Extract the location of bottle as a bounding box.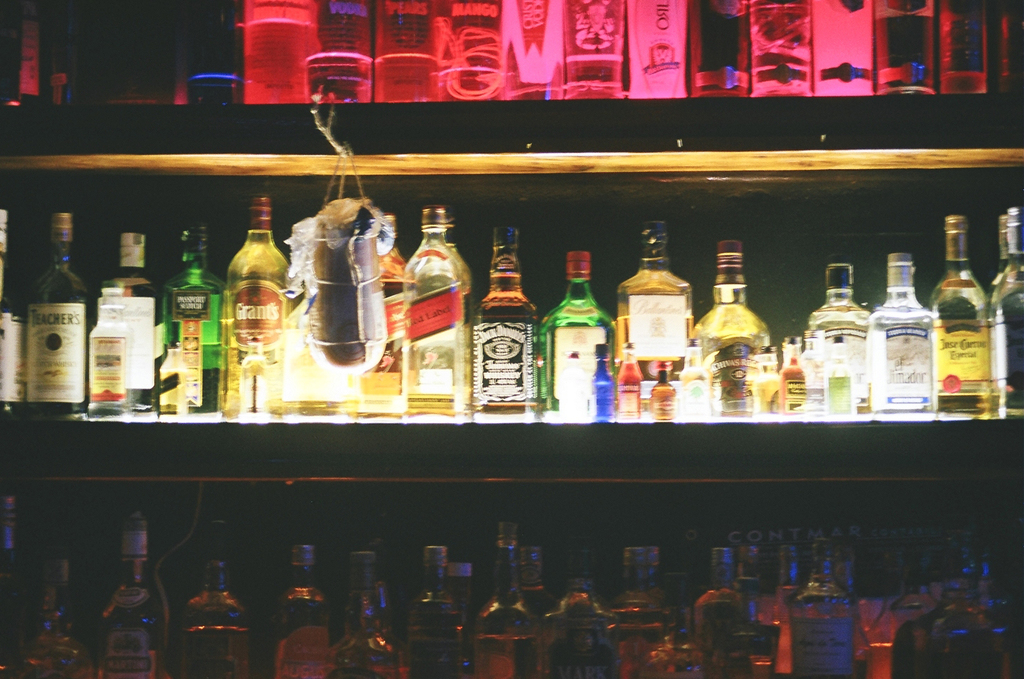
<bbox>615, 341, 646, 424</bbox>.
